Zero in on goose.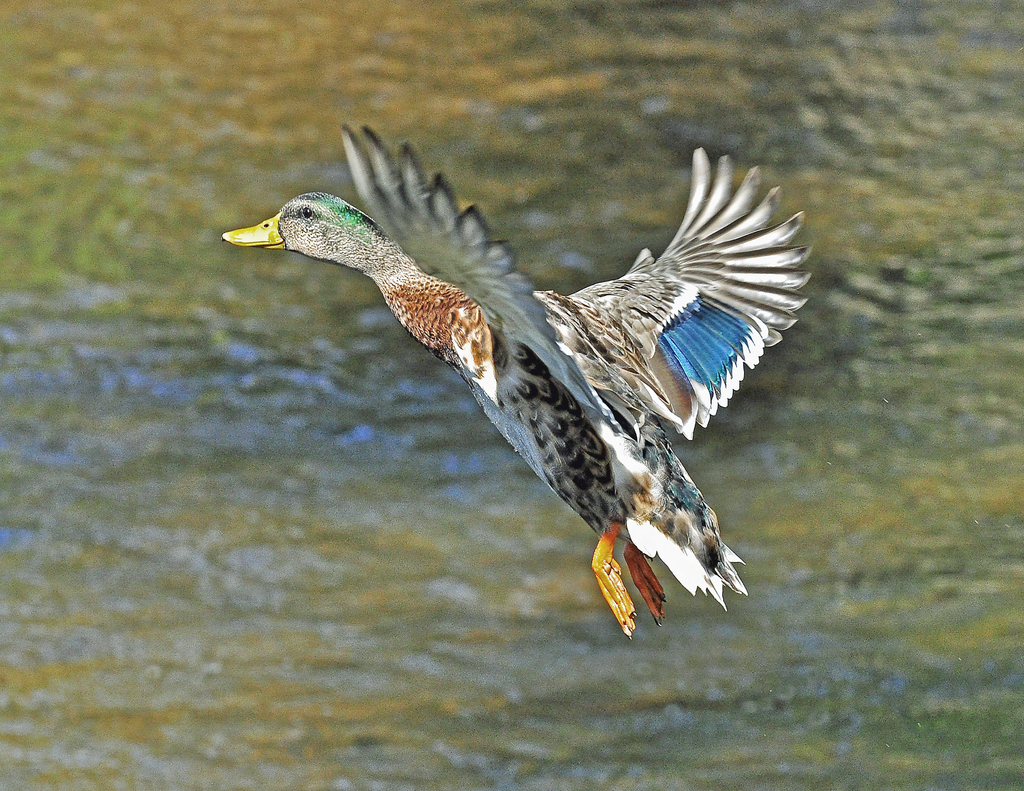
Zeroed in: locate(219, 137, 822, 631).
